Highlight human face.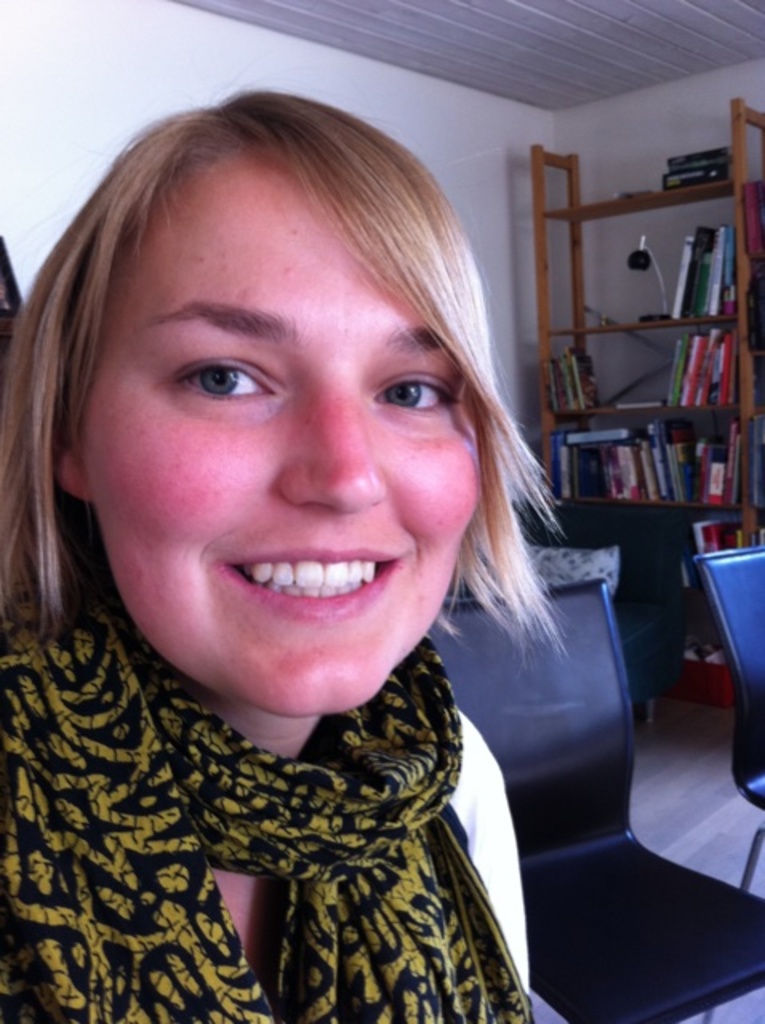
Highlighted region: {"x1": 88, "y1": 154, "x2": 482, "y2": 706}.
